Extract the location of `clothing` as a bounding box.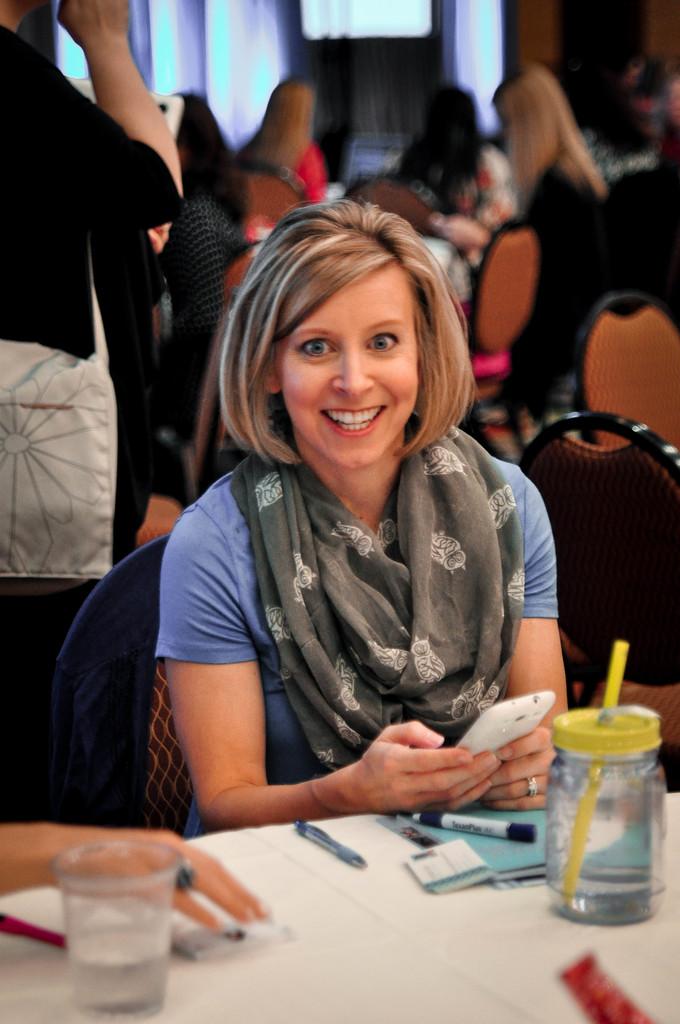
(425,164,509,244).
